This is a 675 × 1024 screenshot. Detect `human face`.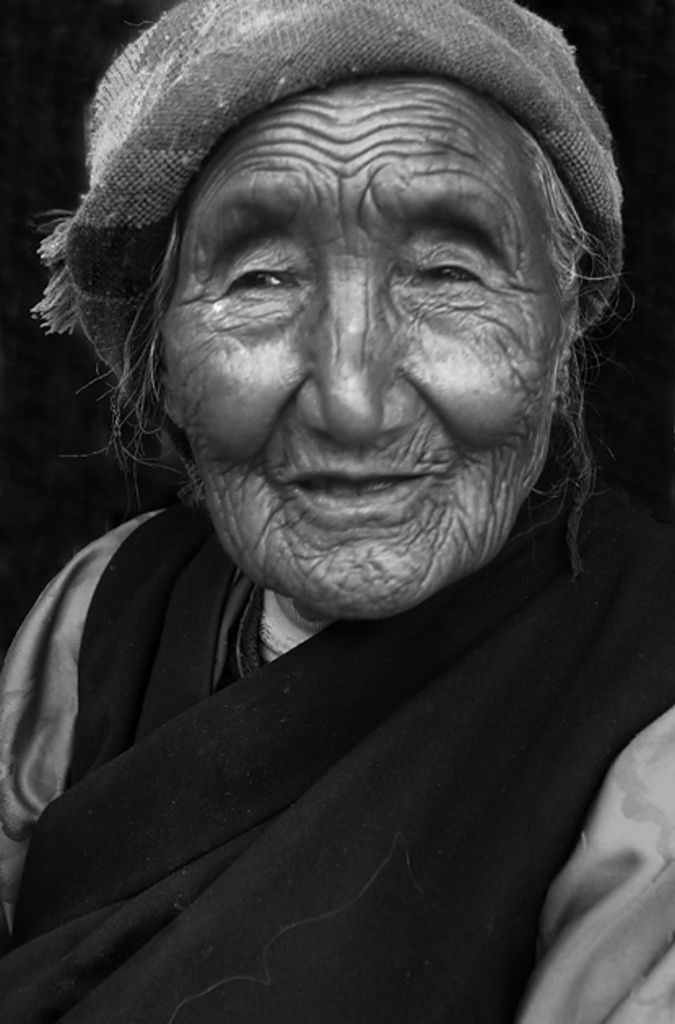
box(146, 76, 576, 621).
